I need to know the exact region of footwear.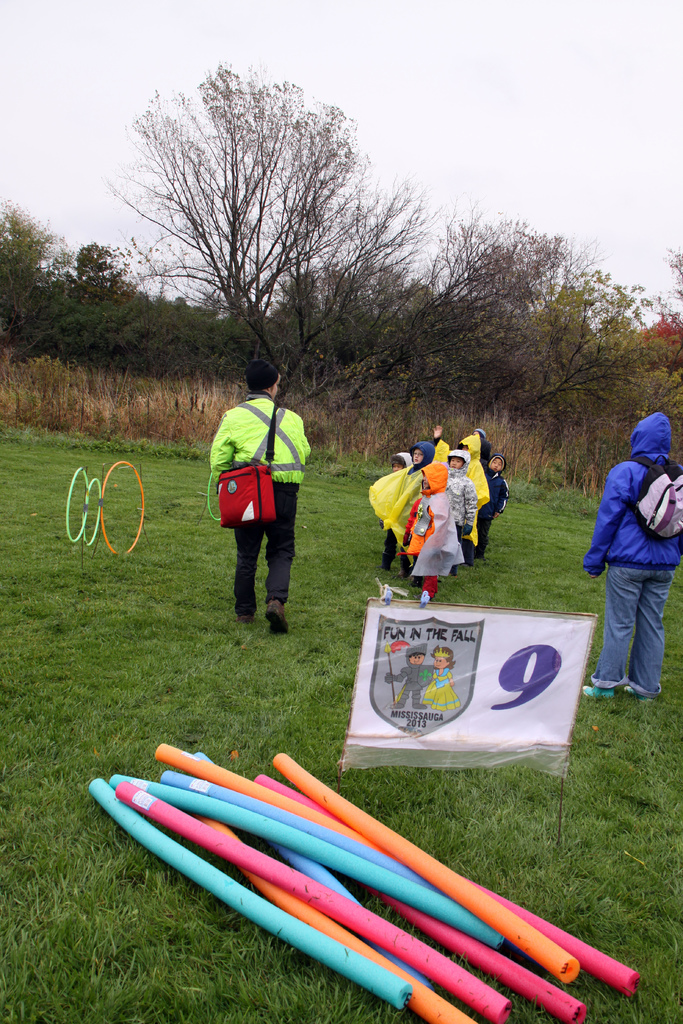
Region: 588,676,612,704.
